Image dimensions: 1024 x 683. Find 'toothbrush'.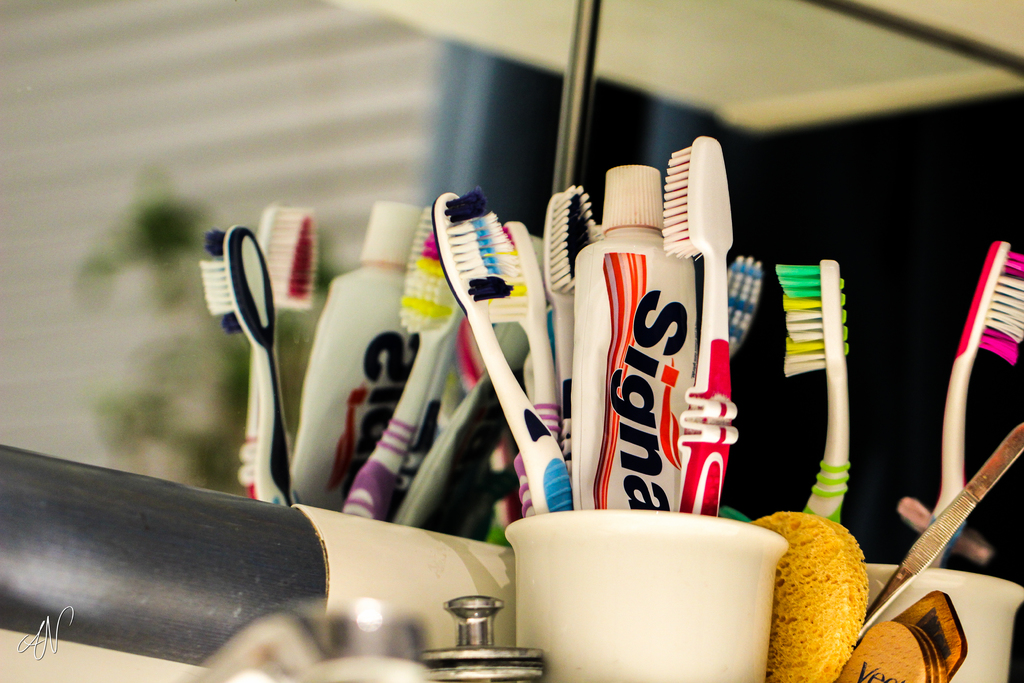
l=938, t=244, r=1023, b=564.
